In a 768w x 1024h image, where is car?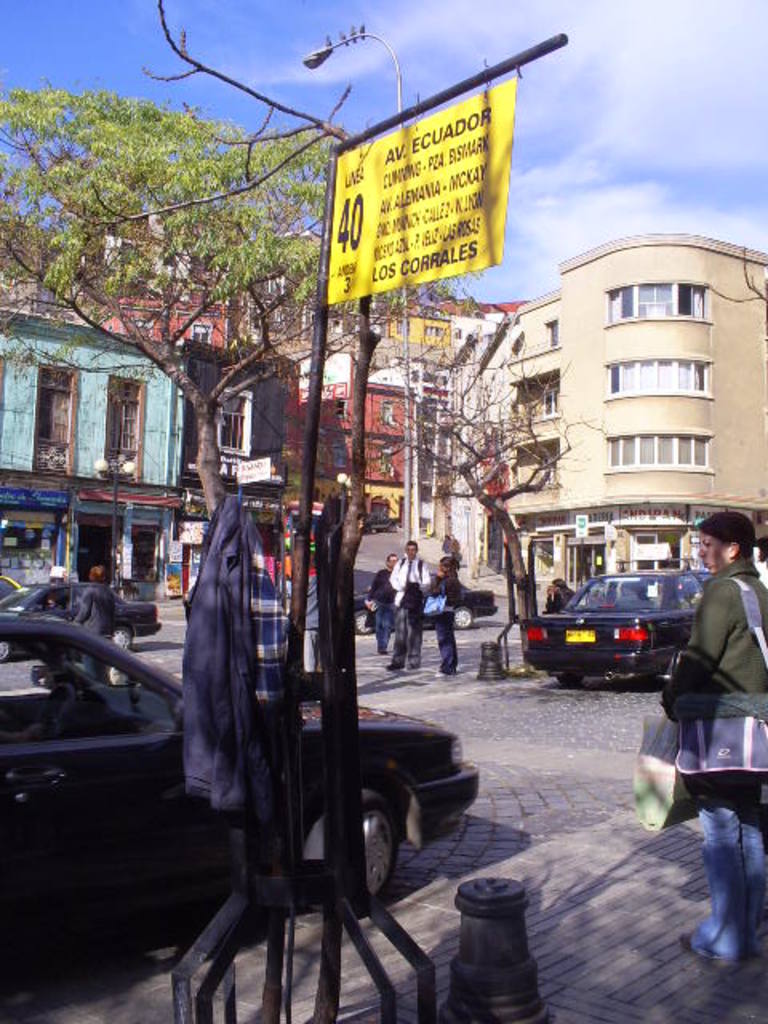
bbox=[318, 568, 510, 640].
